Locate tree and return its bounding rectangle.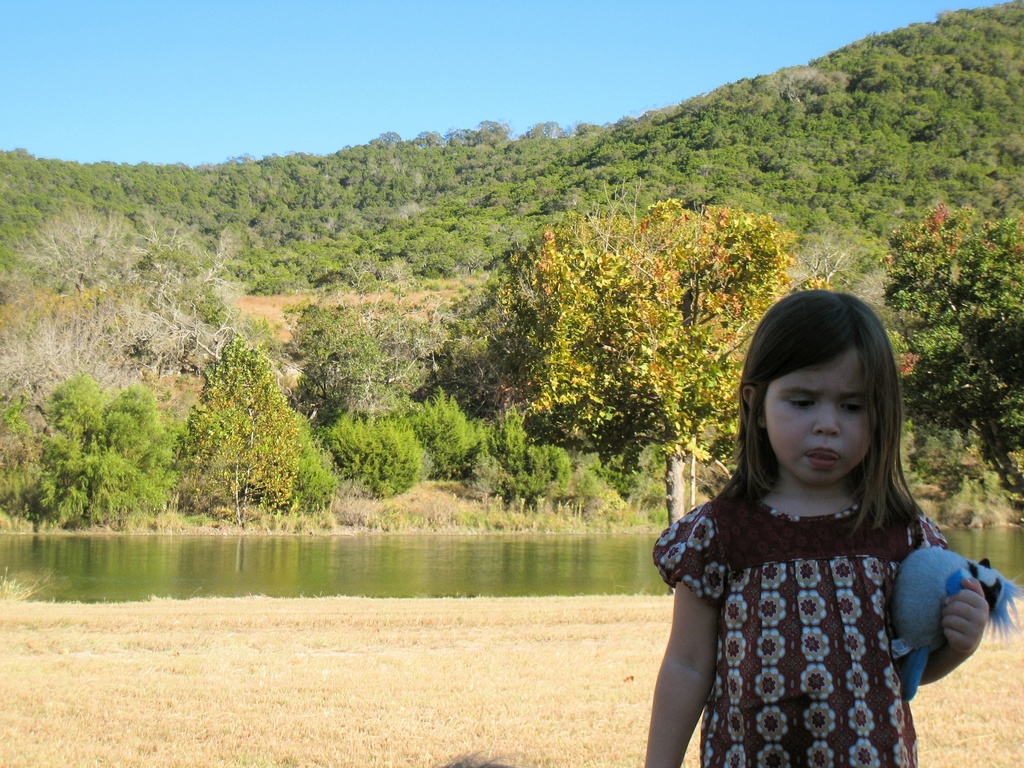
318,412,431,502.
